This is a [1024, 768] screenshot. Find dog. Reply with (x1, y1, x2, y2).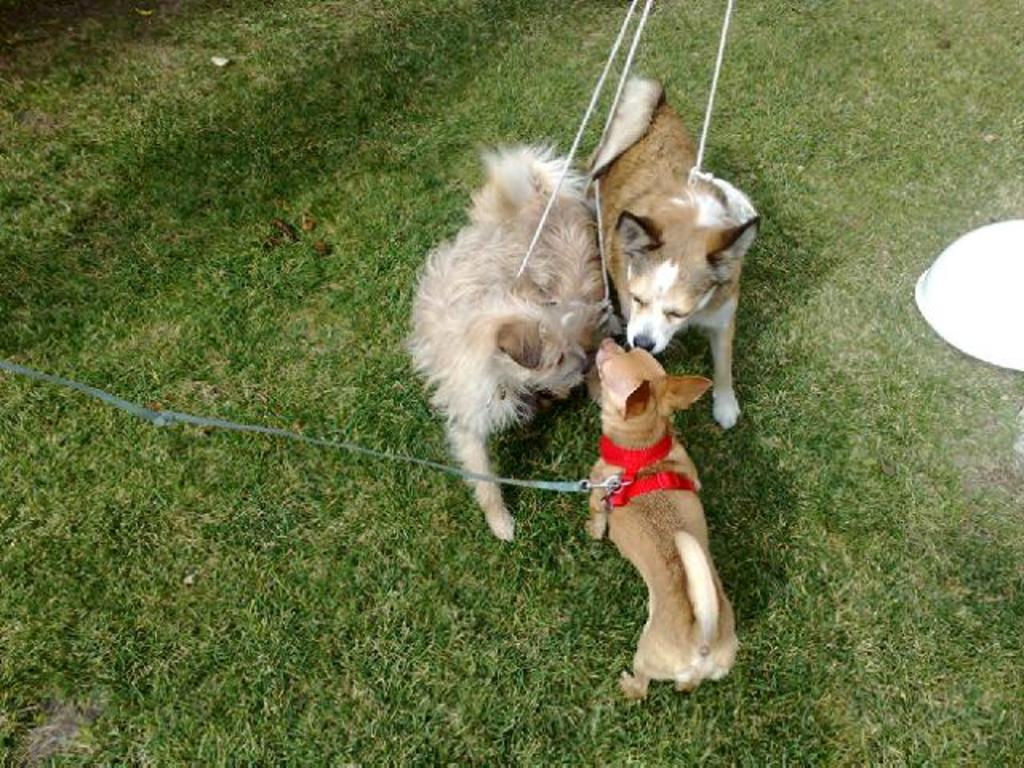
(574, 338, 742, 702).
